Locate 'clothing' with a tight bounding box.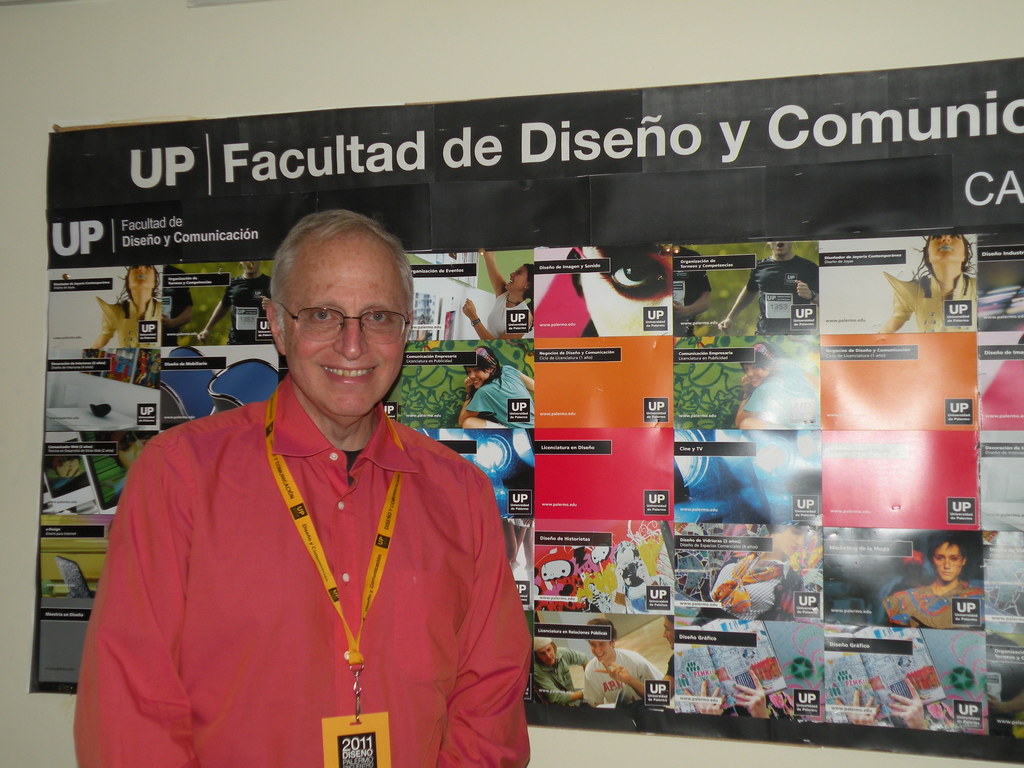
(left=536, top=647, right=577, bottom=704).
